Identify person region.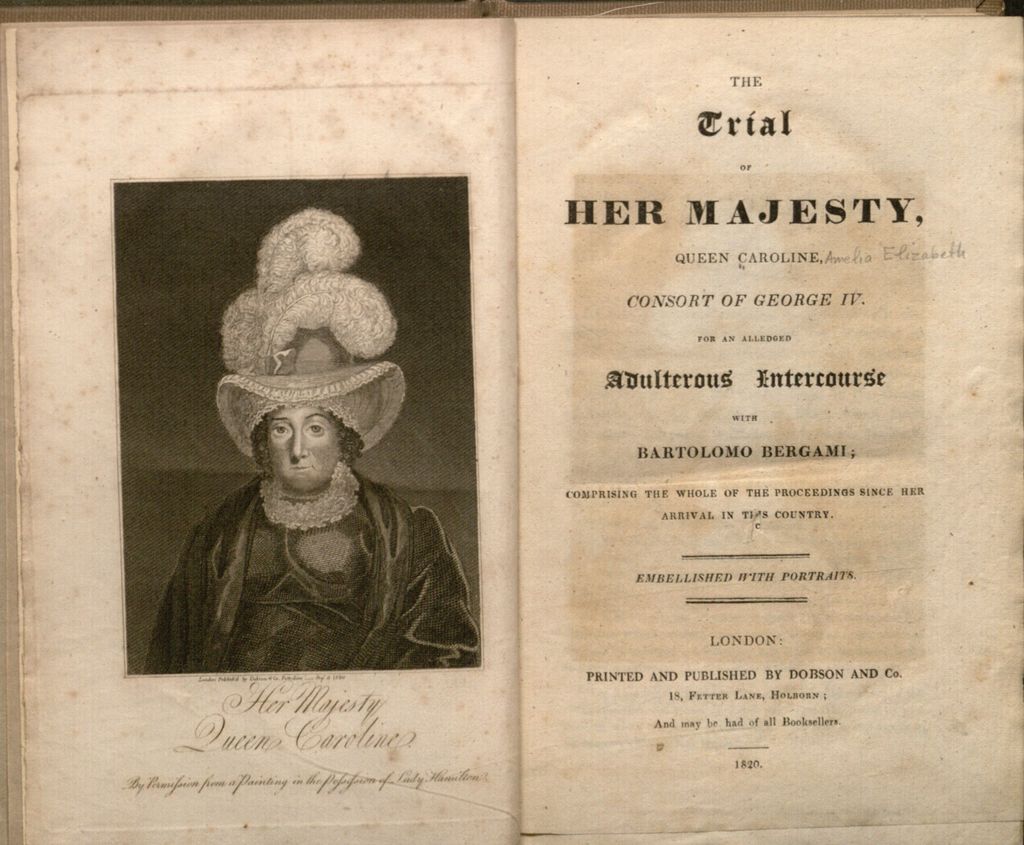
Region: [x1=163, y1=301, x2=472, y2=705].
